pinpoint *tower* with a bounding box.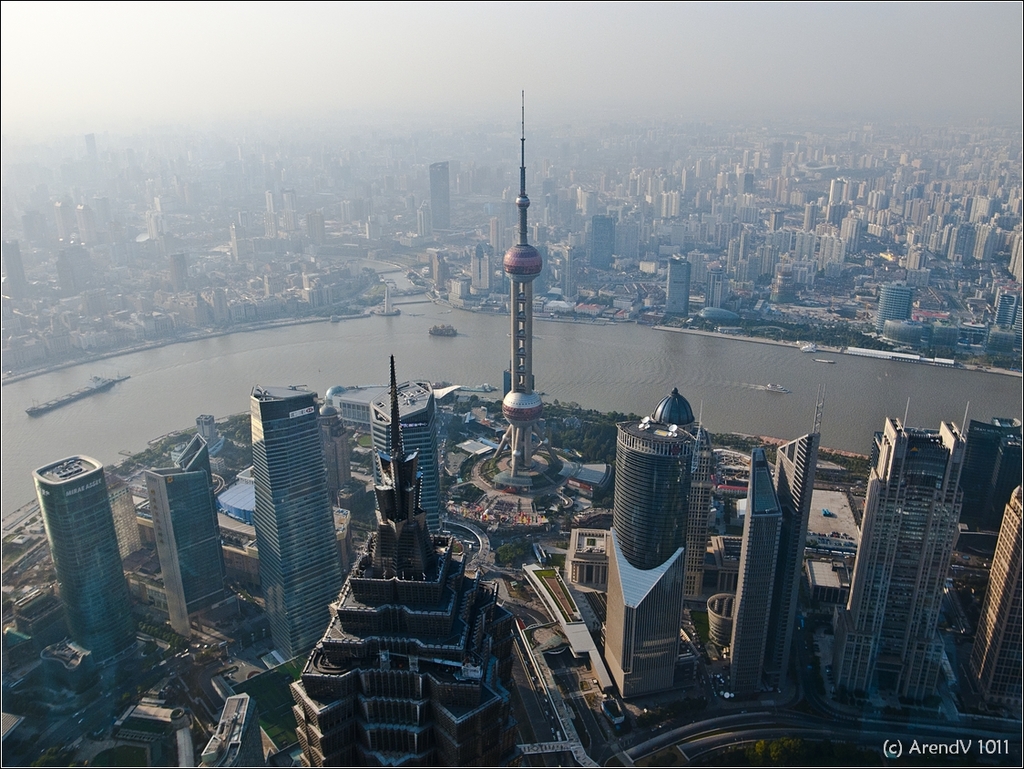
(737,444,768,692).
